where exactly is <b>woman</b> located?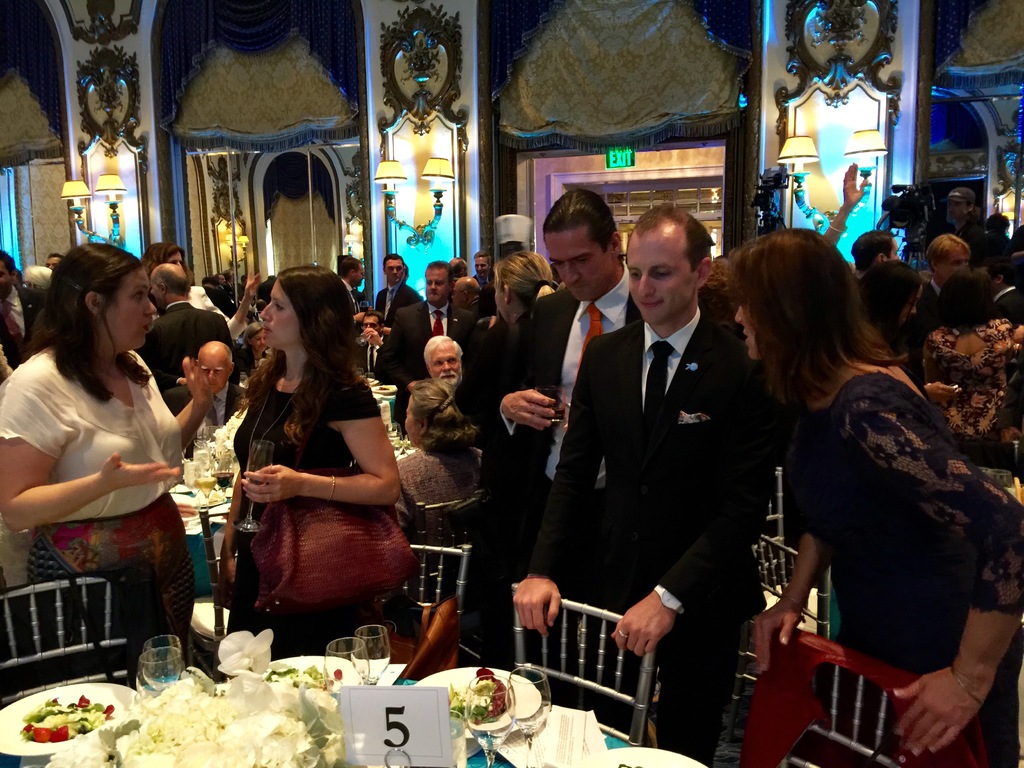
Its bounding box is region(924, 271, 1023, 443).
